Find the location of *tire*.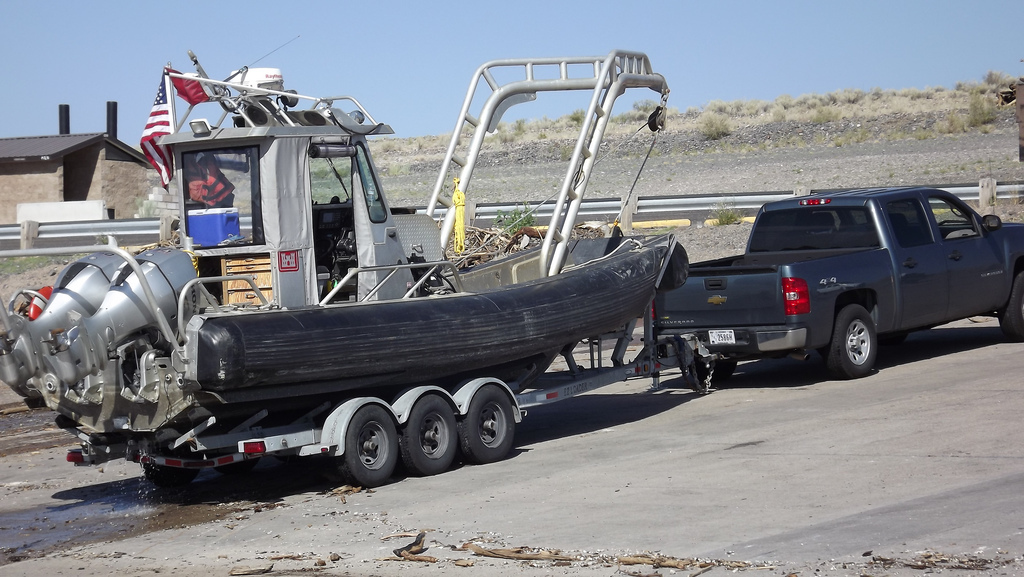
Location: bbox(397, 393, 462, 473).
